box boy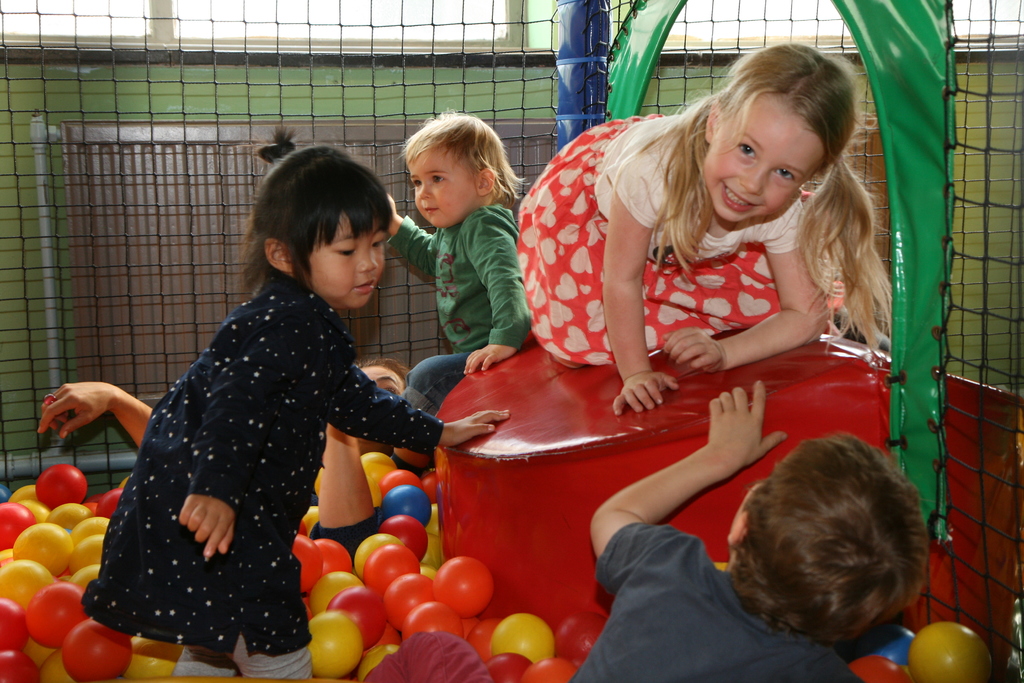
x1=364 y1=378 x2=932 y2=682
